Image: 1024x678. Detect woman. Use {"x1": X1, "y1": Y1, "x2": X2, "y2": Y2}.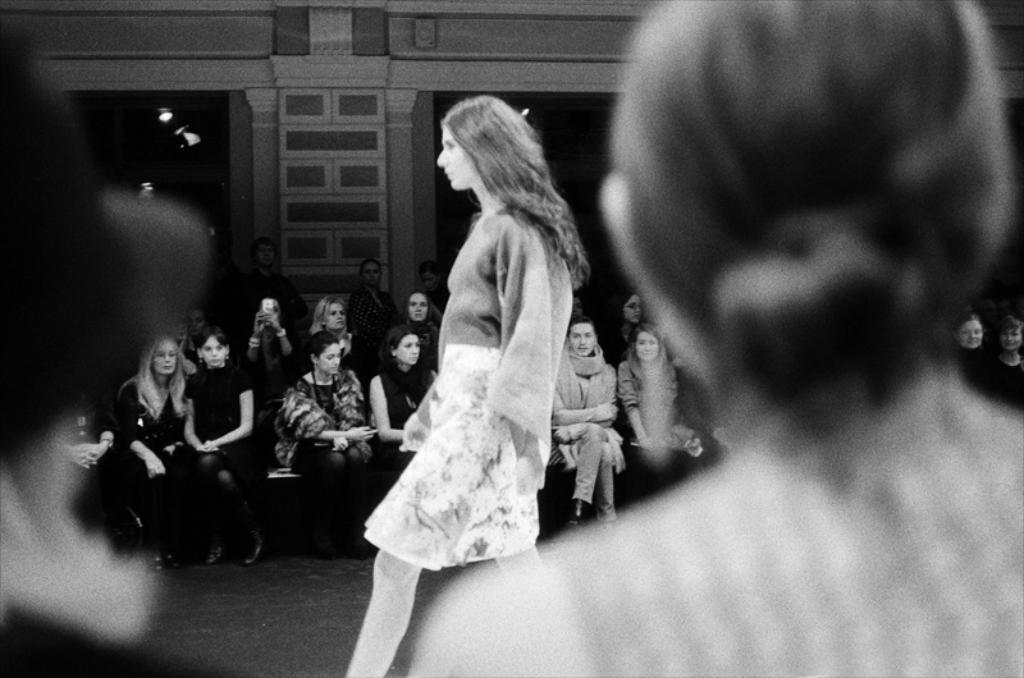
{"x1": 675, "y1": 358, "x2": 733, "y2": 471}.
